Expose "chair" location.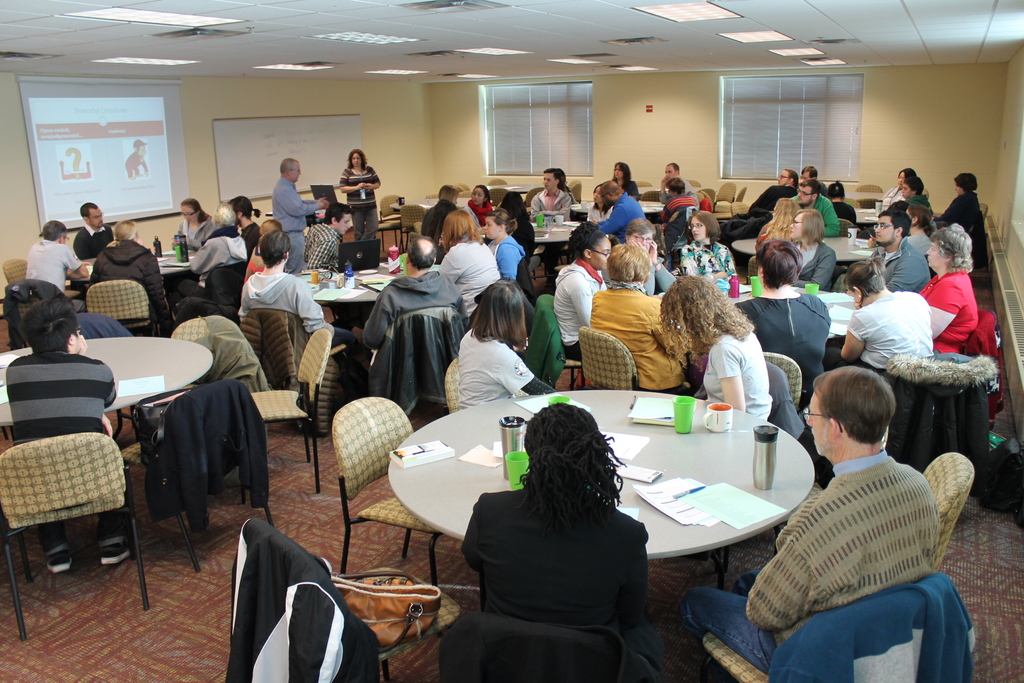
Exposed at 565/178/585/201.
